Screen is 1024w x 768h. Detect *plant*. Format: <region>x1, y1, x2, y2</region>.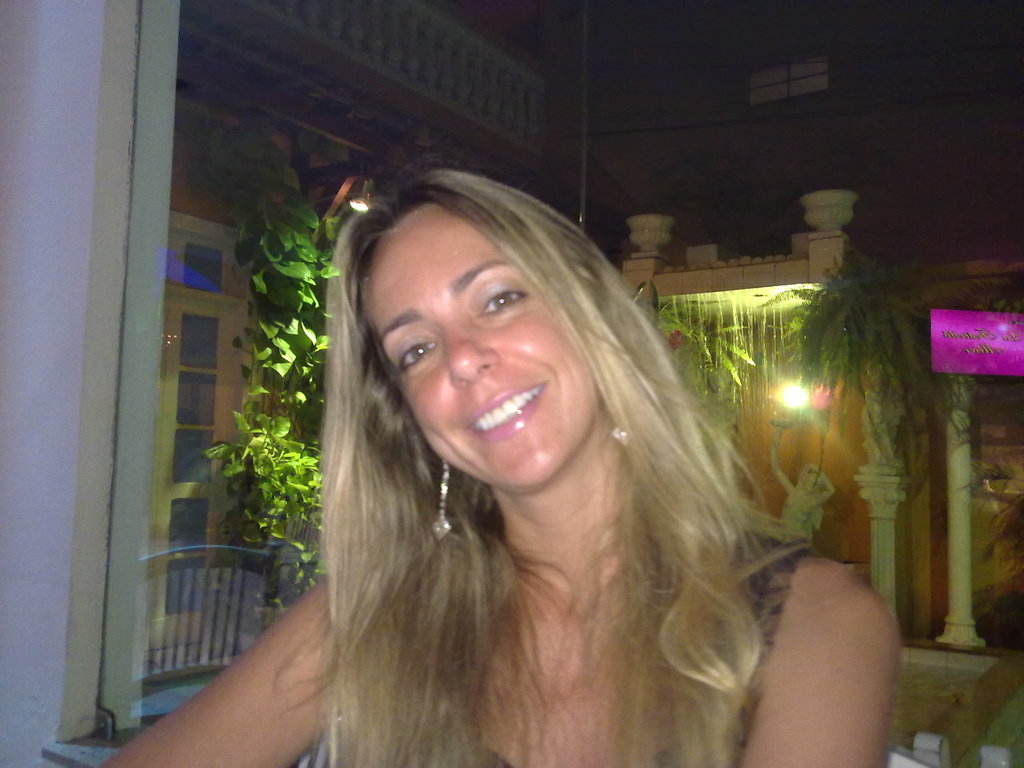
<region>799, 232, 979, 479</region>.
